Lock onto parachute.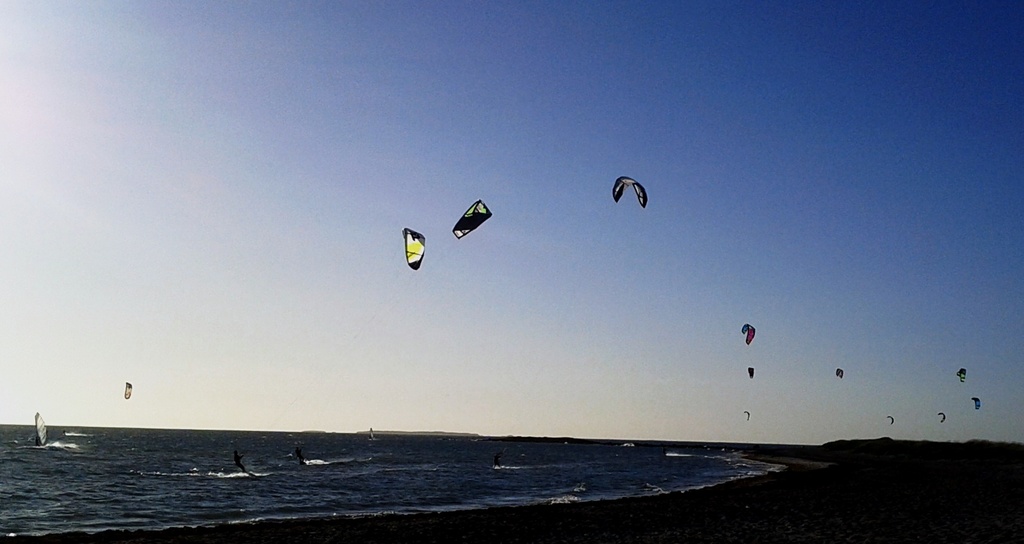
Locked: Rect(888, 415, 895, 428).
